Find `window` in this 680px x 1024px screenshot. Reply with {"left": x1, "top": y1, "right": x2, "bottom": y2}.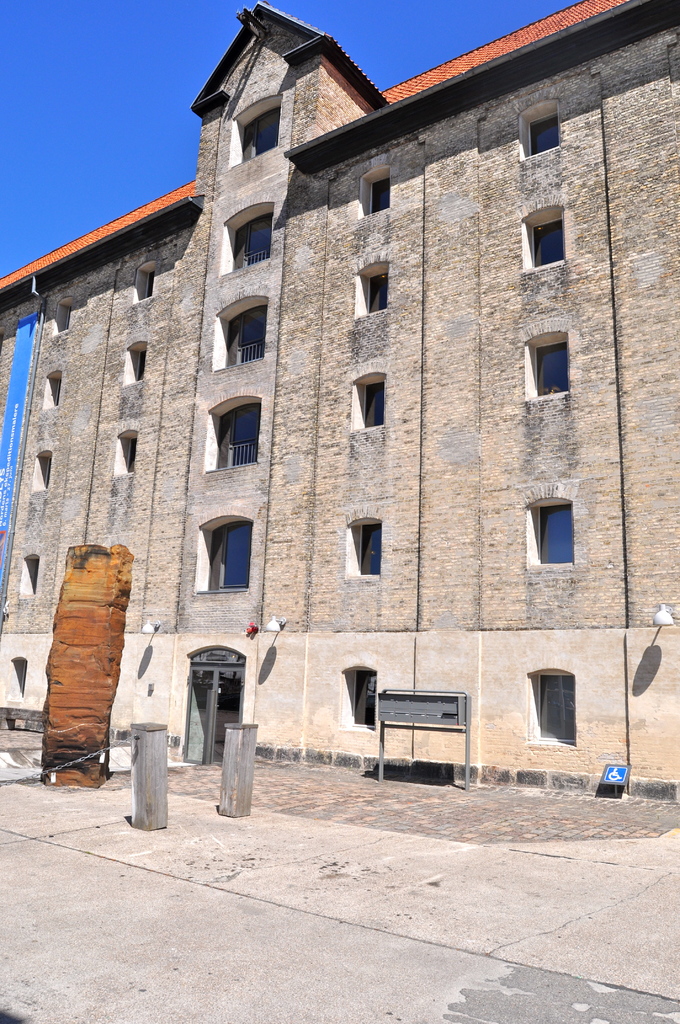
{"left": 30, "top": 451, "right": 54, "bottom": 495}.
